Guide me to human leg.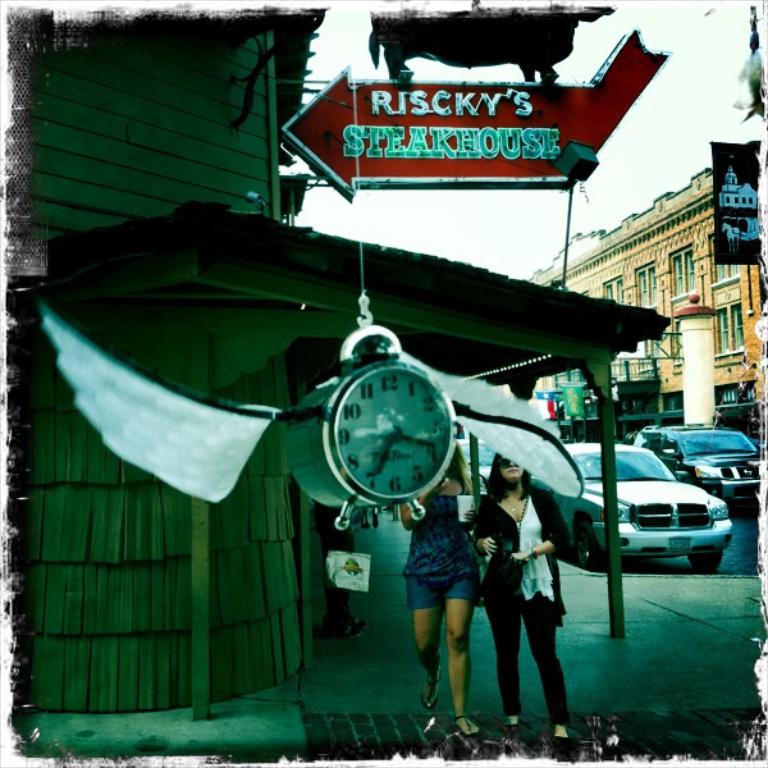
Guidance: {"left": 522, "top": 594, "right": 562, "bottom": 750}.
